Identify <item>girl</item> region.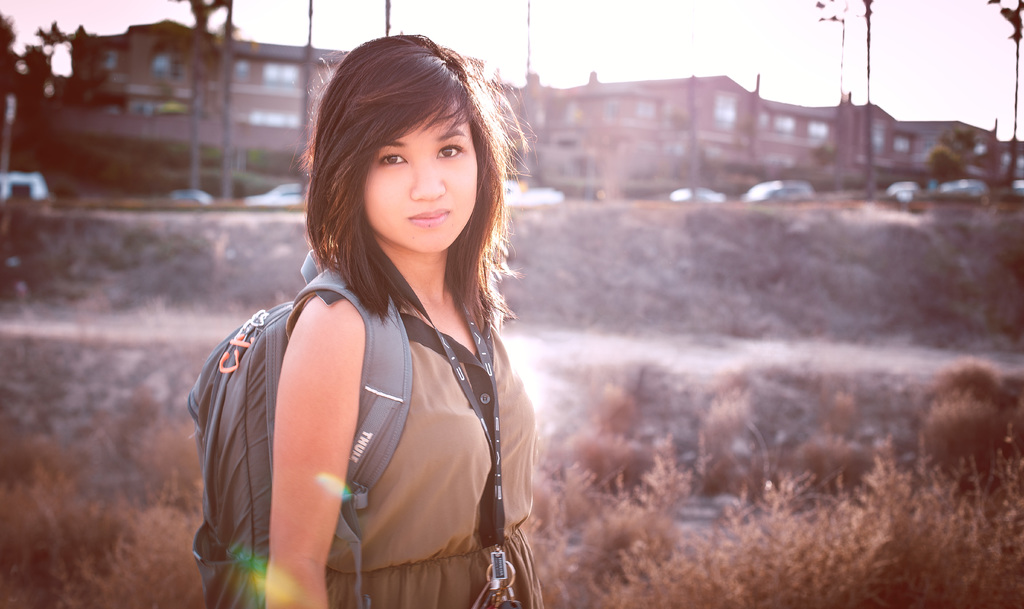
Region: 262,26,550,608.
